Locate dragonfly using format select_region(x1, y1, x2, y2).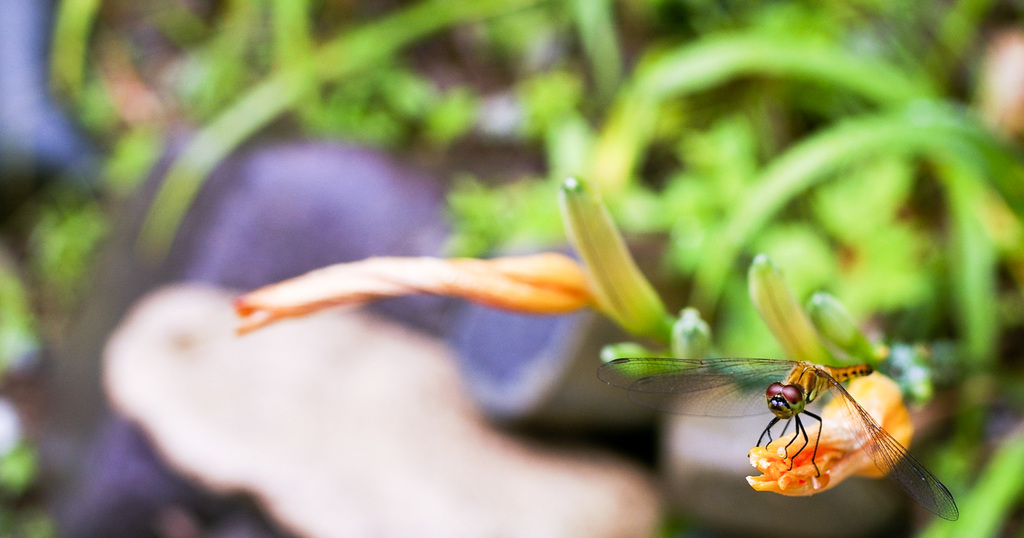
select_region(594, 358, 959, 523).
